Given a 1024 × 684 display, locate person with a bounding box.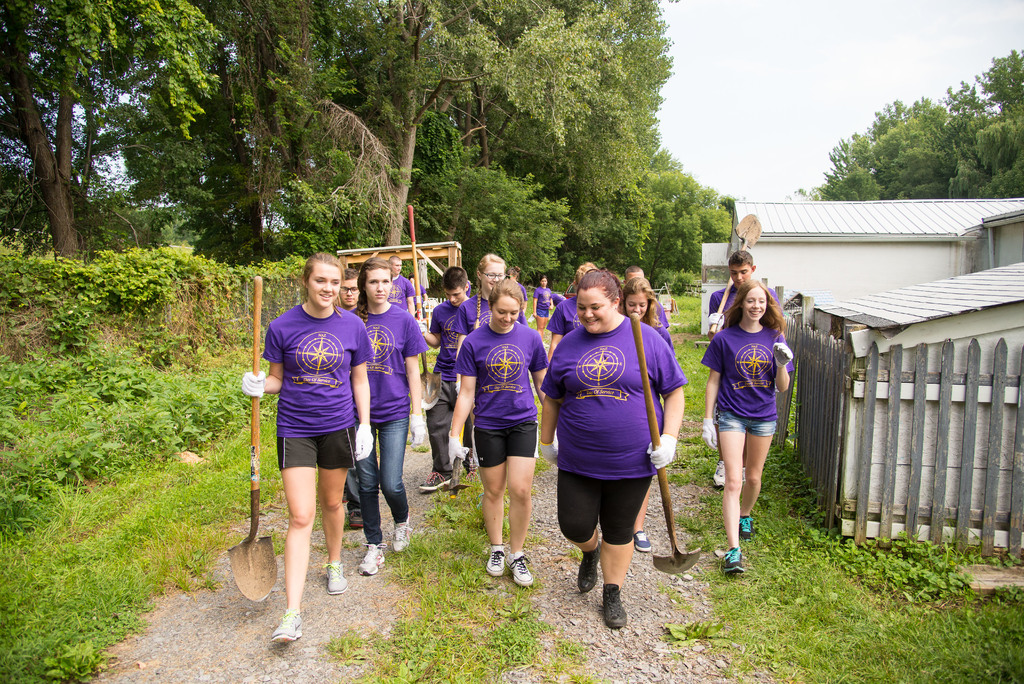
Located: [left=696, top=276, right=802, bottom=573].
